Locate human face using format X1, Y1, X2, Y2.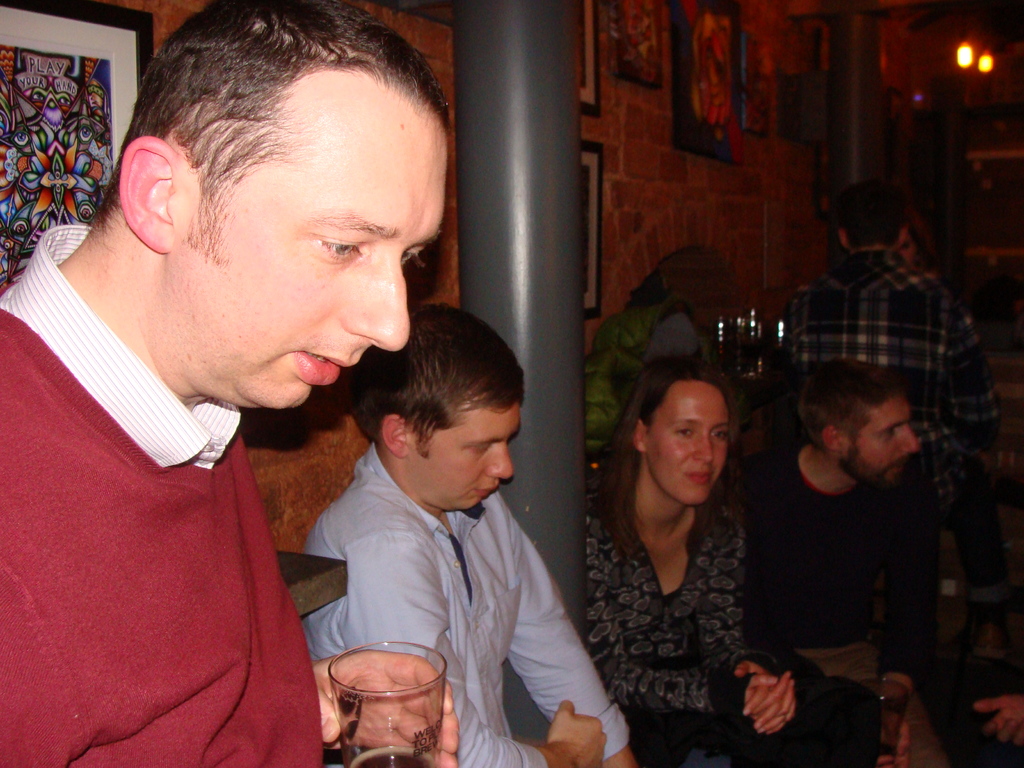
417, 399, 516, 517.
